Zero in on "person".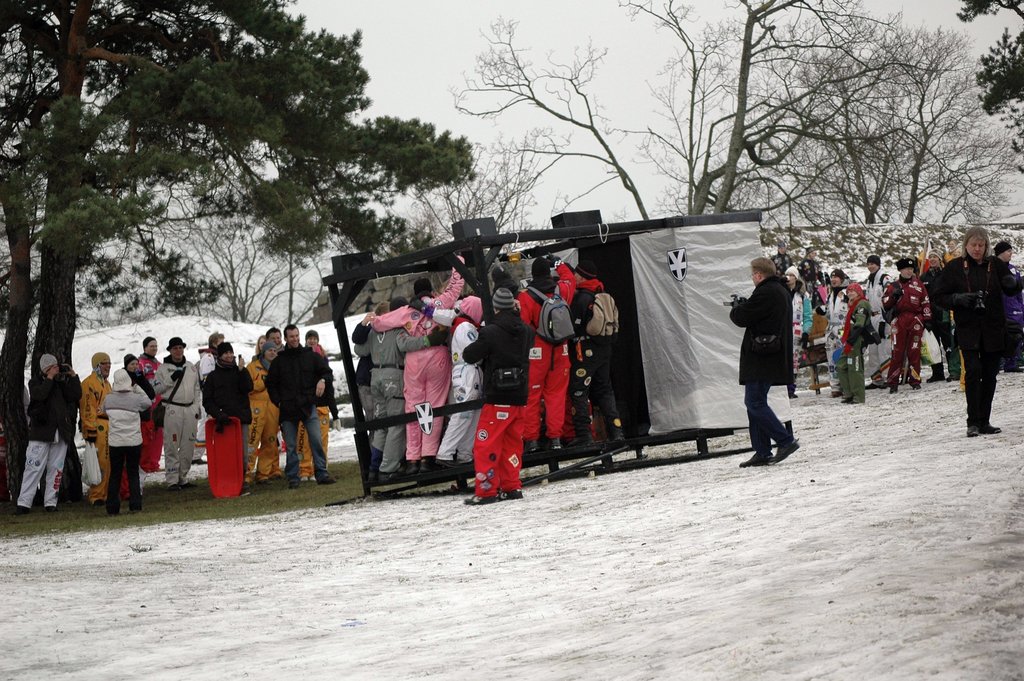
Zeroed in: [77, 349, 117, 511].
